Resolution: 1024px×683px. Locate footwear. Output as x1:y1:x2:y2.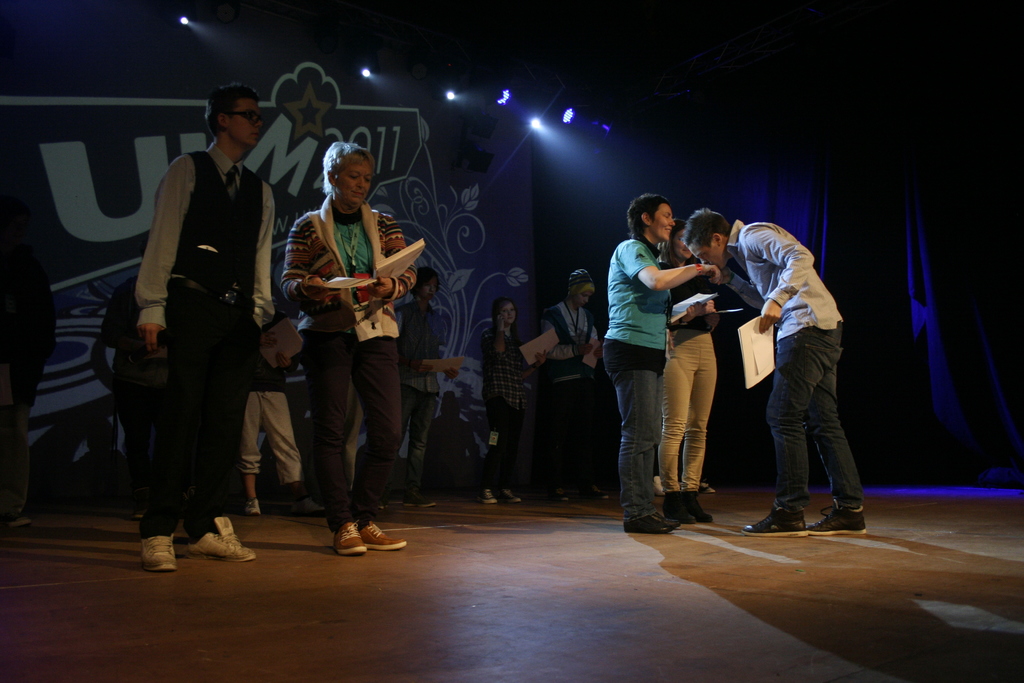
289:493:328:512.
